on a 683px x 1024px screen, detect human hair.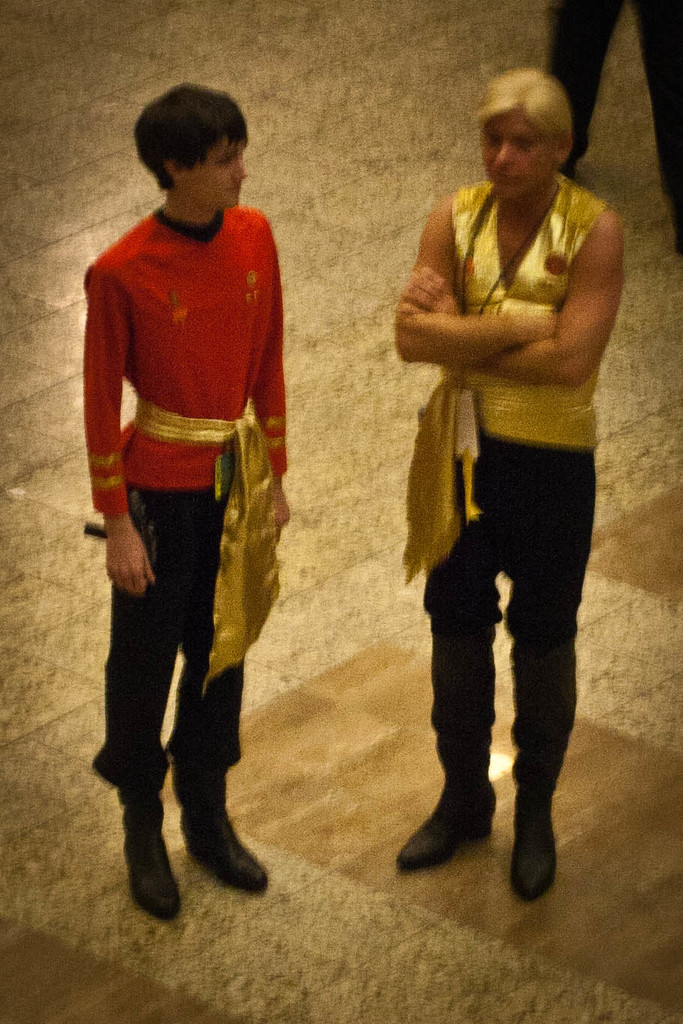
box=[474, 67, 575, 167].
